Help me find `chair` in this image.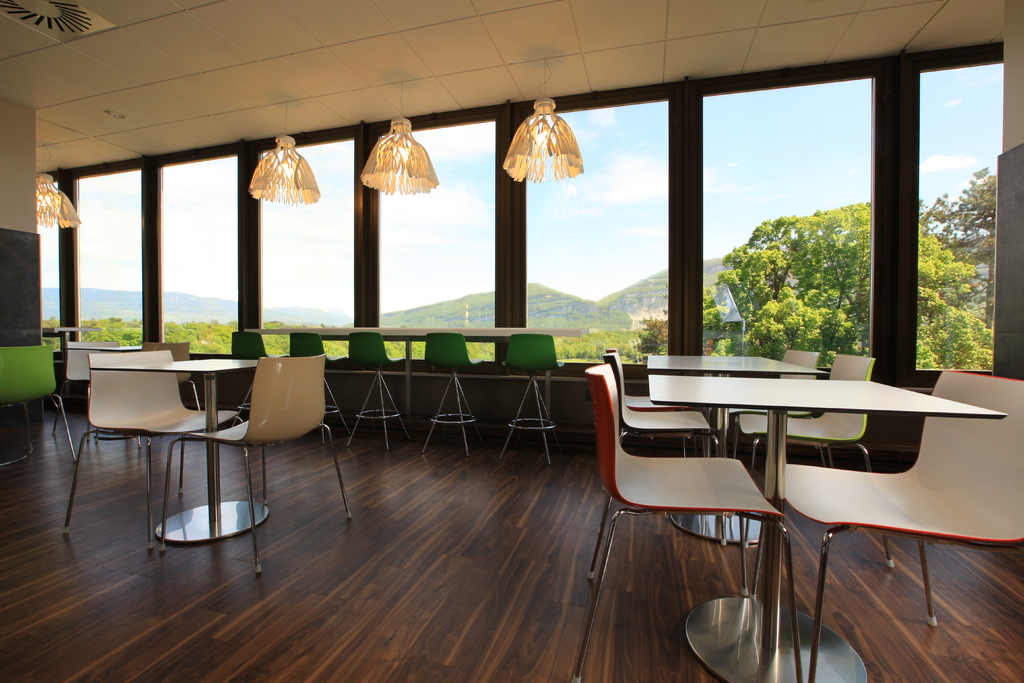
Found it: <region>720, 349, 824, 472</region>.
